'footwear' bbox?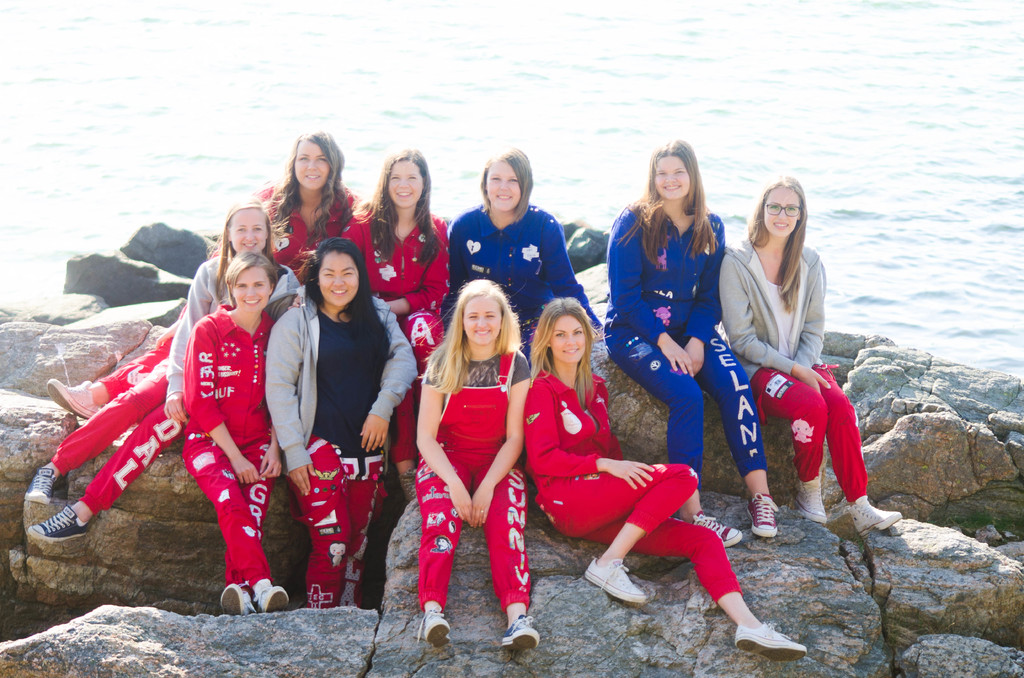
221,582,253,615
